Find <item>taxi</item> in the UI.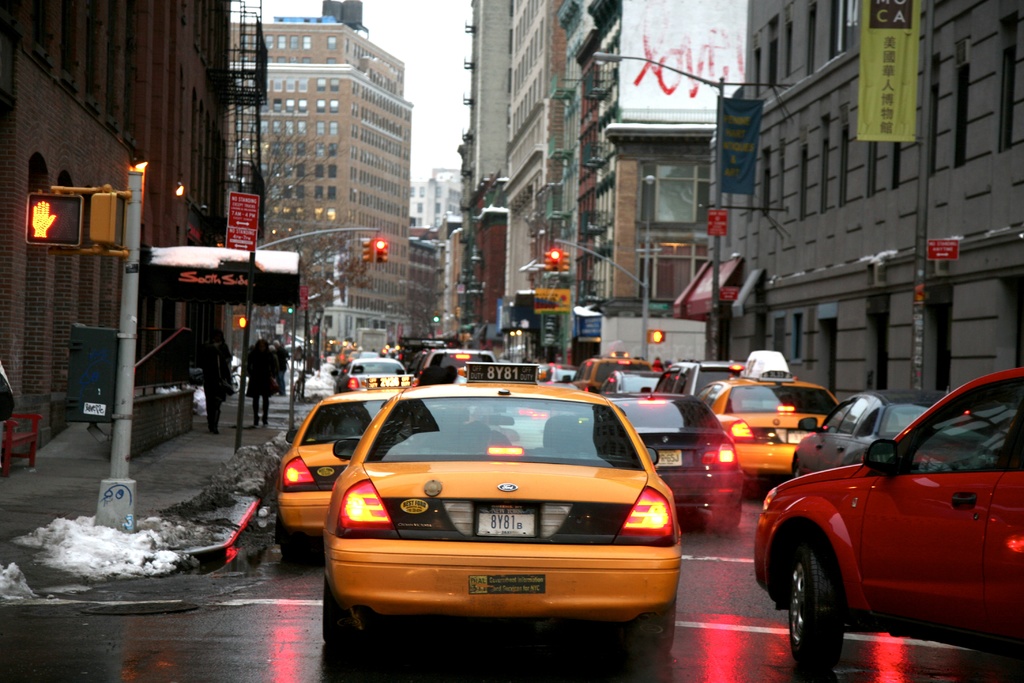
UI element at BBox(572, 349, 651, 388).
